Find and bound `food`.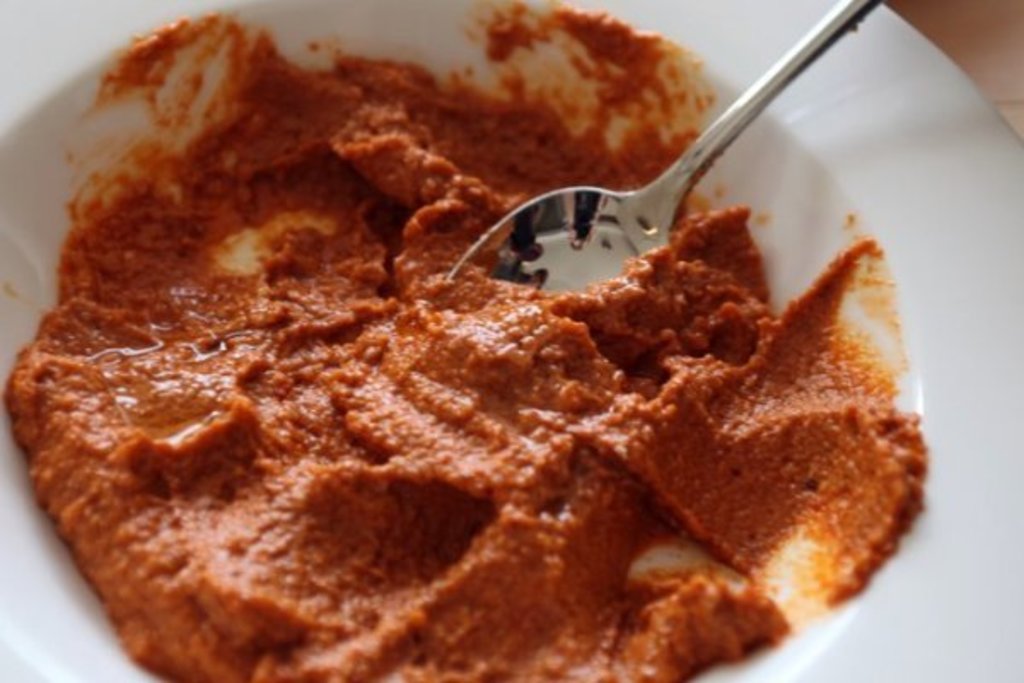
Bound: 24/60/998/682.
